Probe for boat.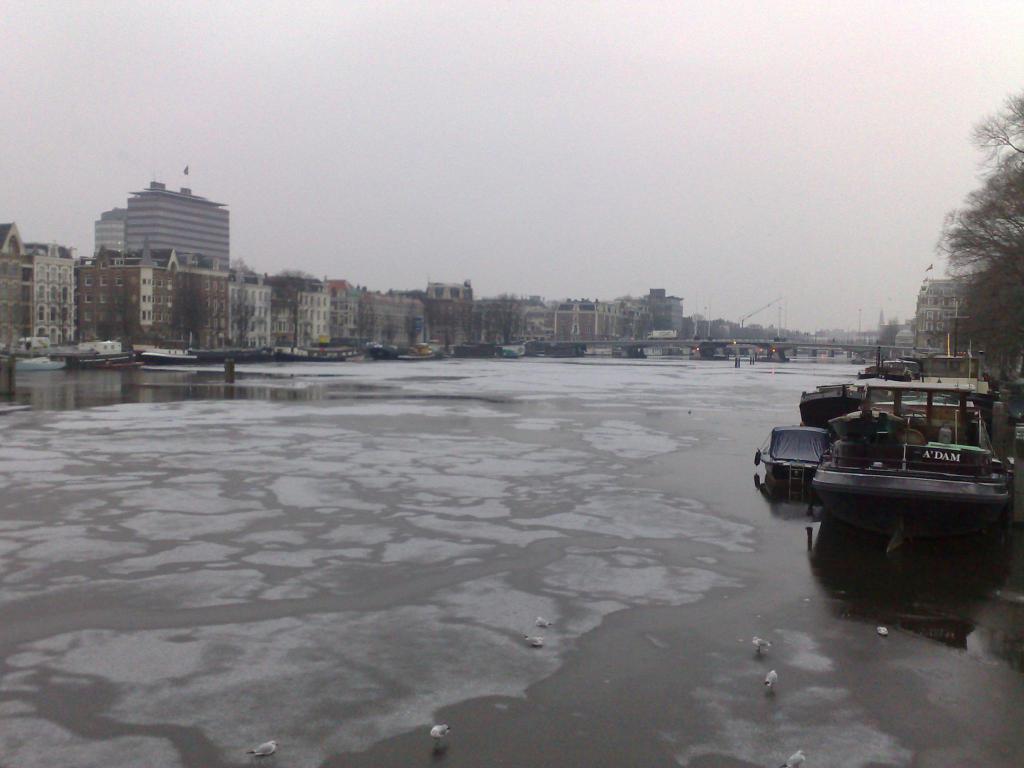
Probe result: region(796, 365, 1013, 557).
